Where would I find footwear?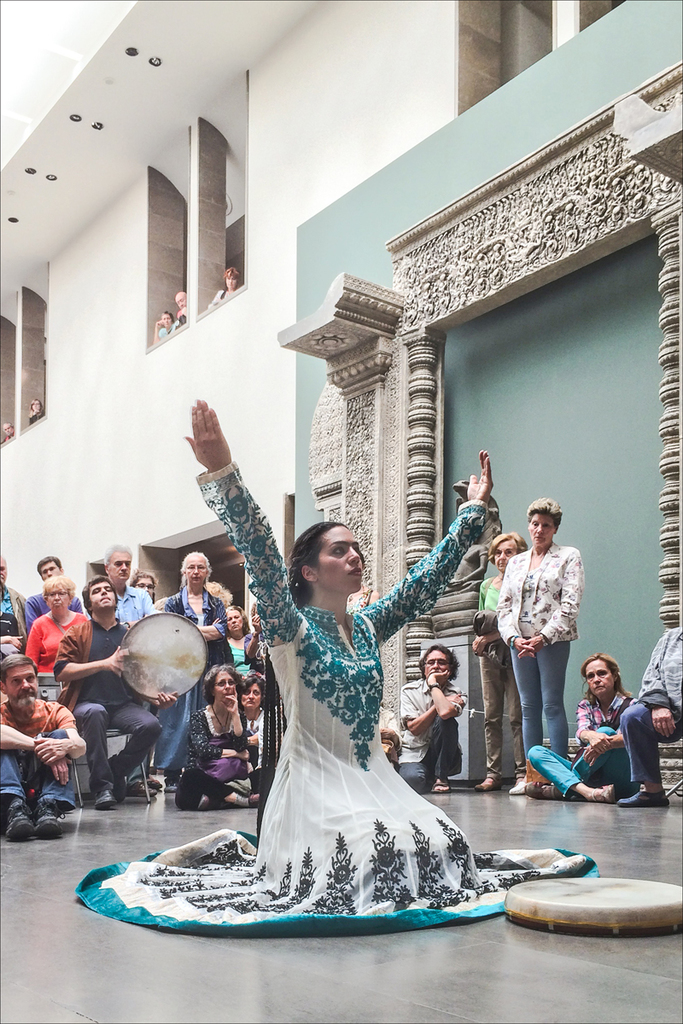
At bbox=[131, 779, 152, 807].
